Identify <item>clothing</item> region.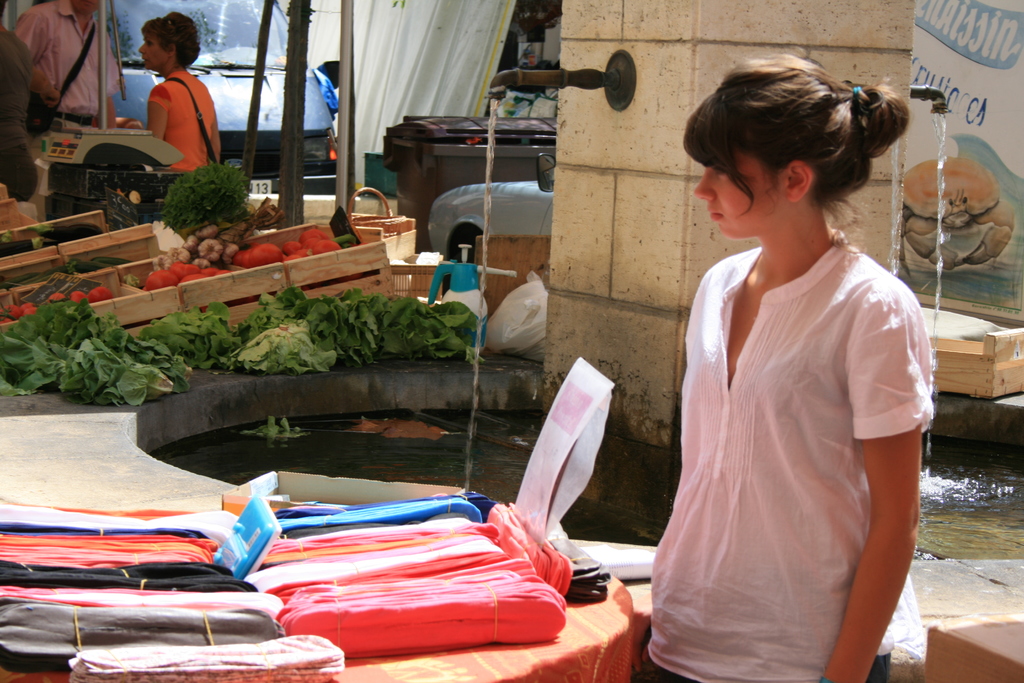
Region: BBox(653, 199, 922, 657).
